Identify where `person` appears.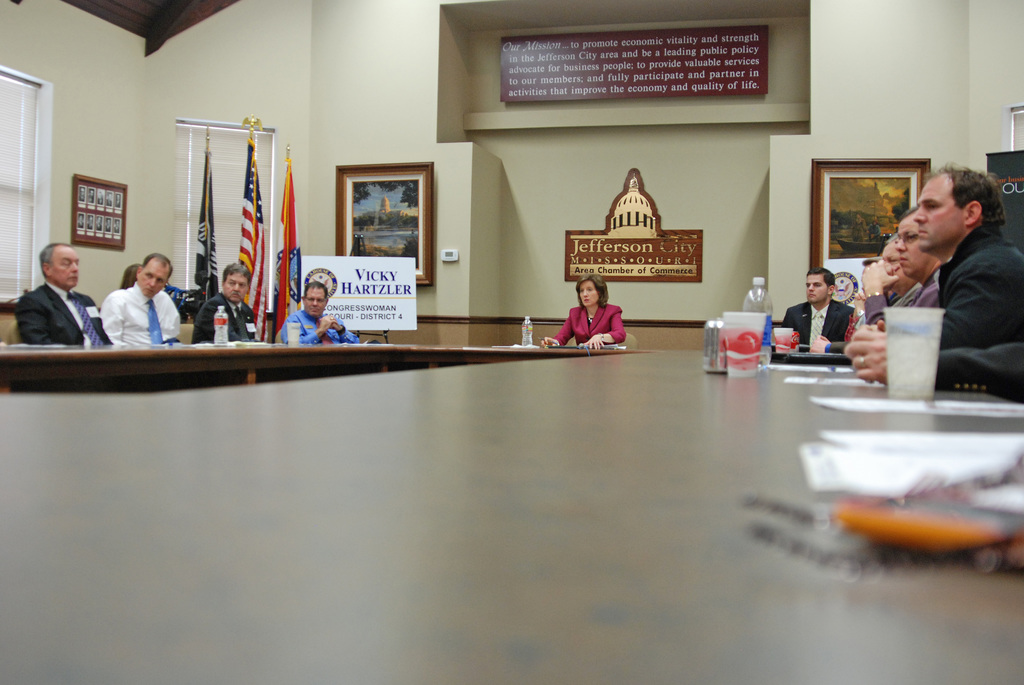
Appears at [13, 242, 110, 343].
